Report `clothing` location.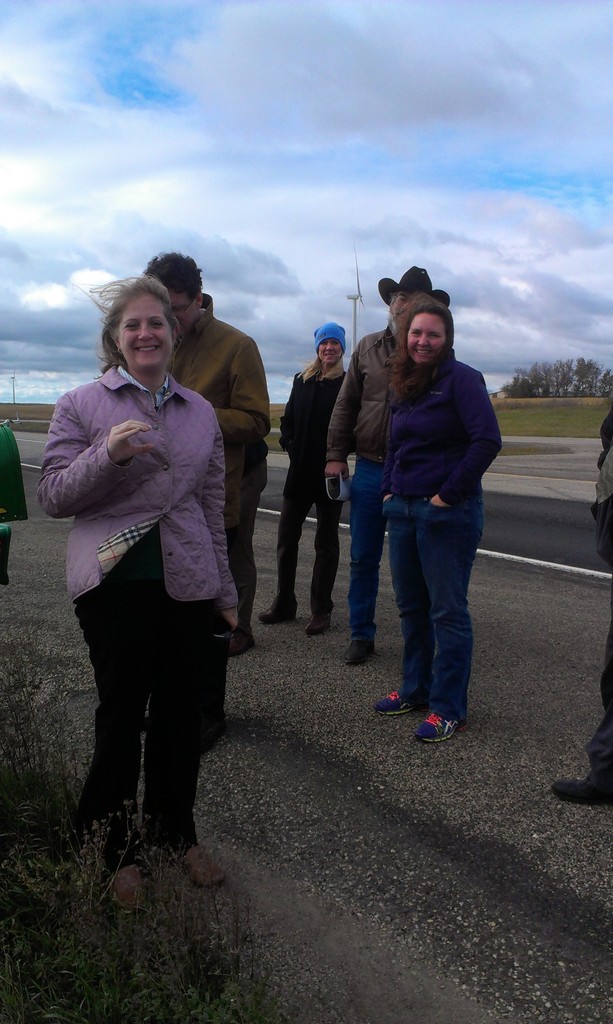
Report: x1=585 y1=403 x2=612 y2=781.
